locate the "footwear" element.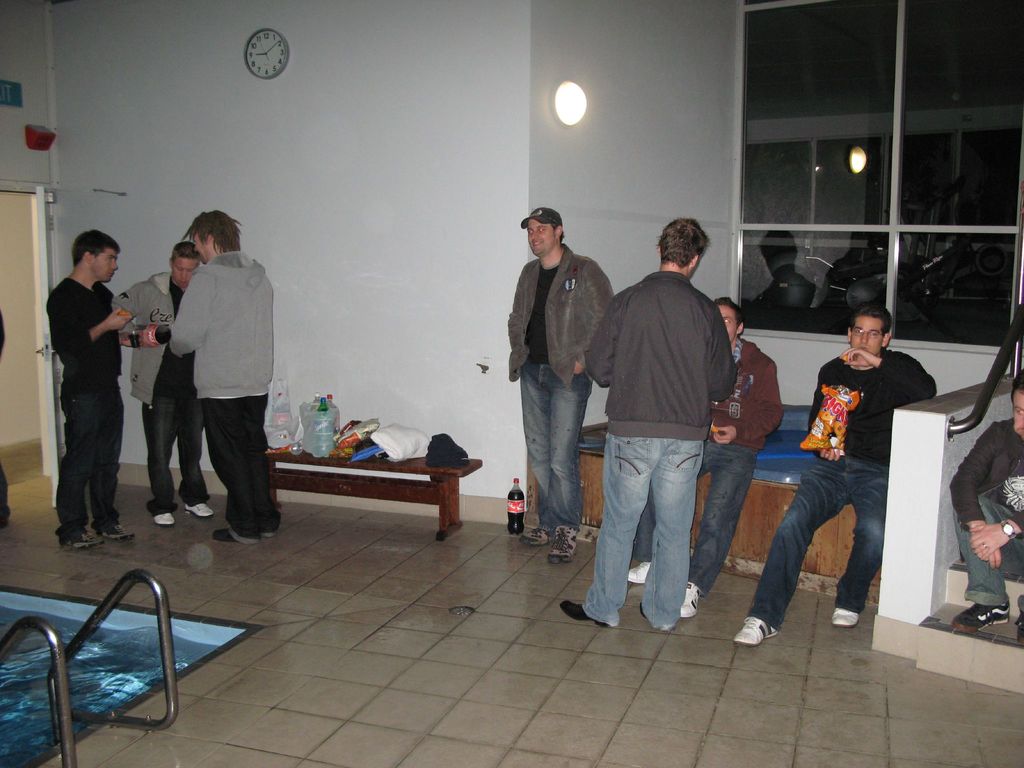
Element bbox: (left=949, top=596, right=1014, bottom=628).
